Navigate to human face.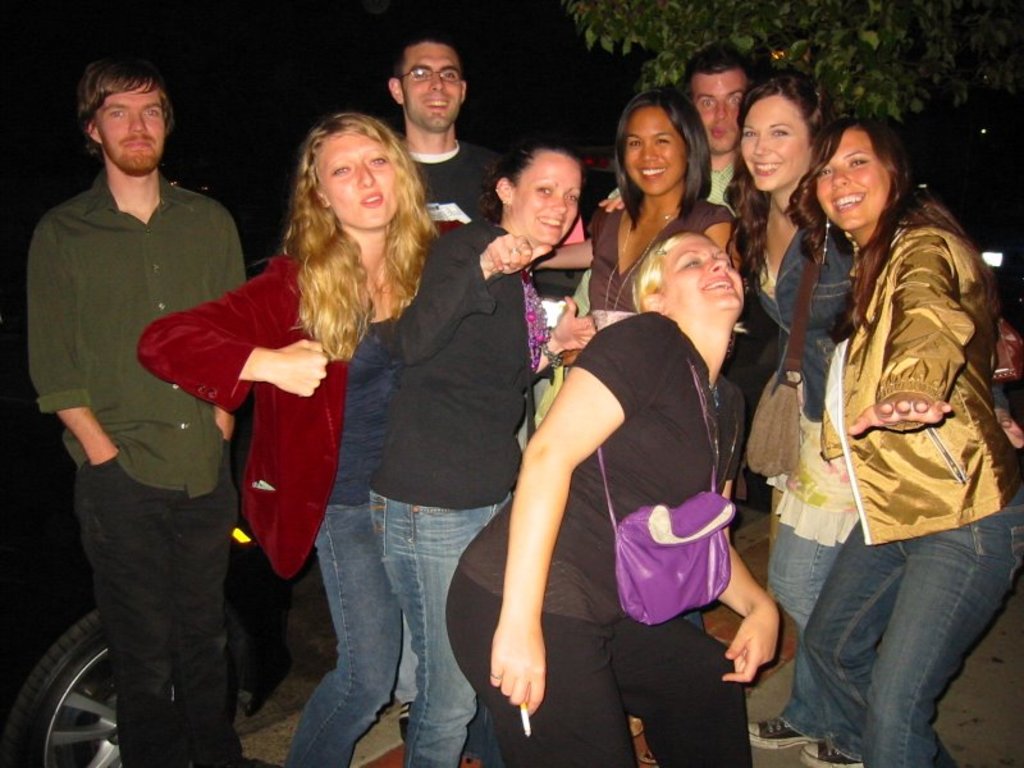
Navigation target: region(95, 86, 163, 174).
